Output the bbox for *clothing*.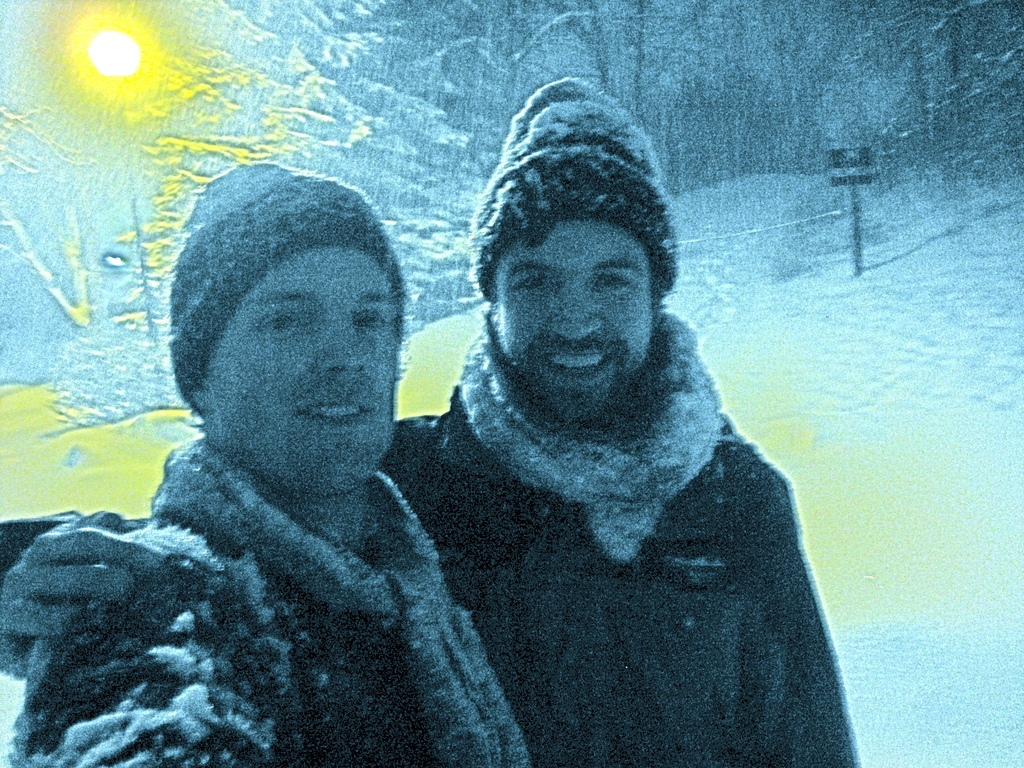
select_region(0, 308, 863, 767).
